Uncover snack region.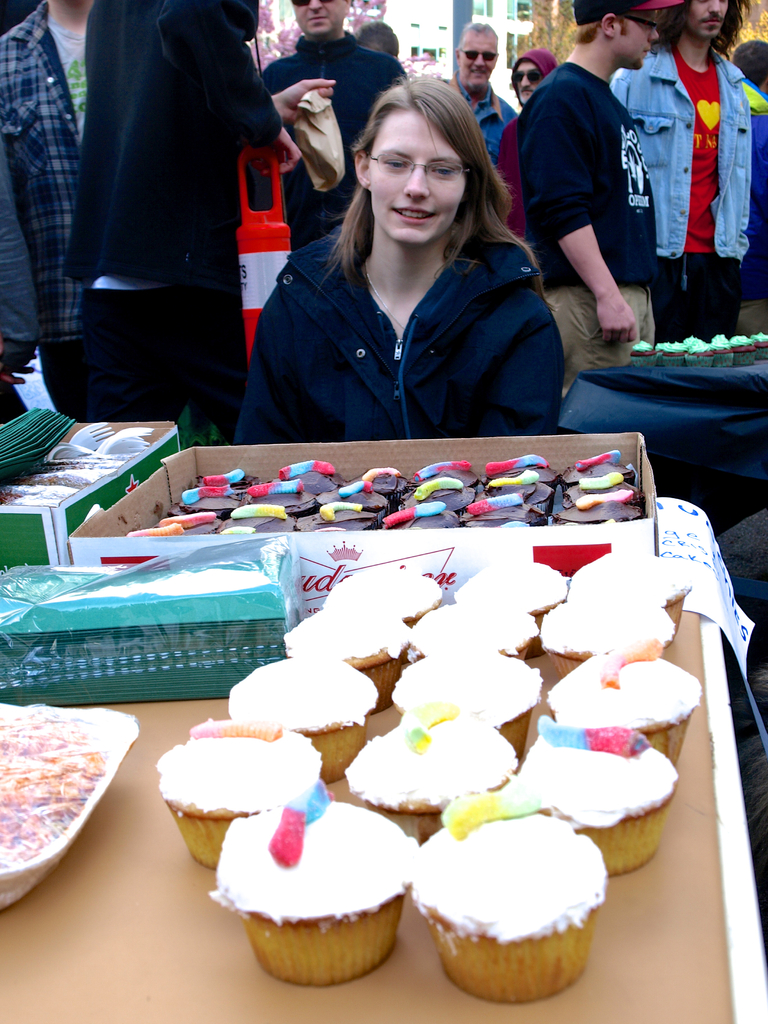
Uncovered: <region>415, 783, 609, 1005</region>.
